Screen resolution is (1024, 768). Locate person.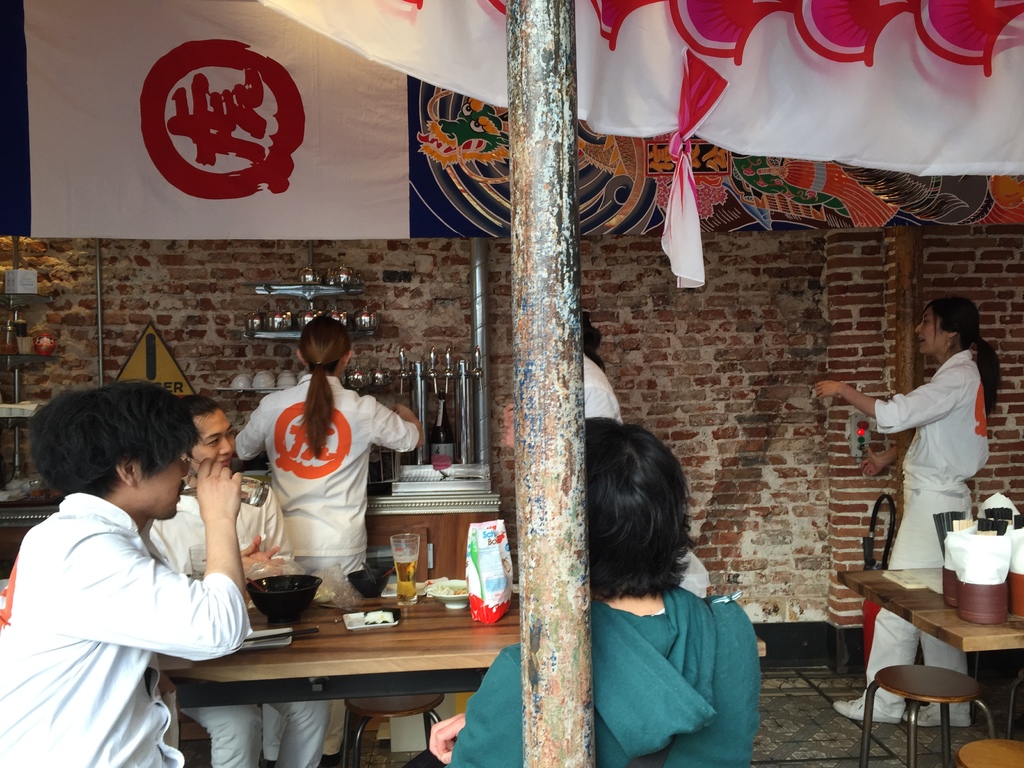
(x1=412, y1=423, x2=771, y2=763).
